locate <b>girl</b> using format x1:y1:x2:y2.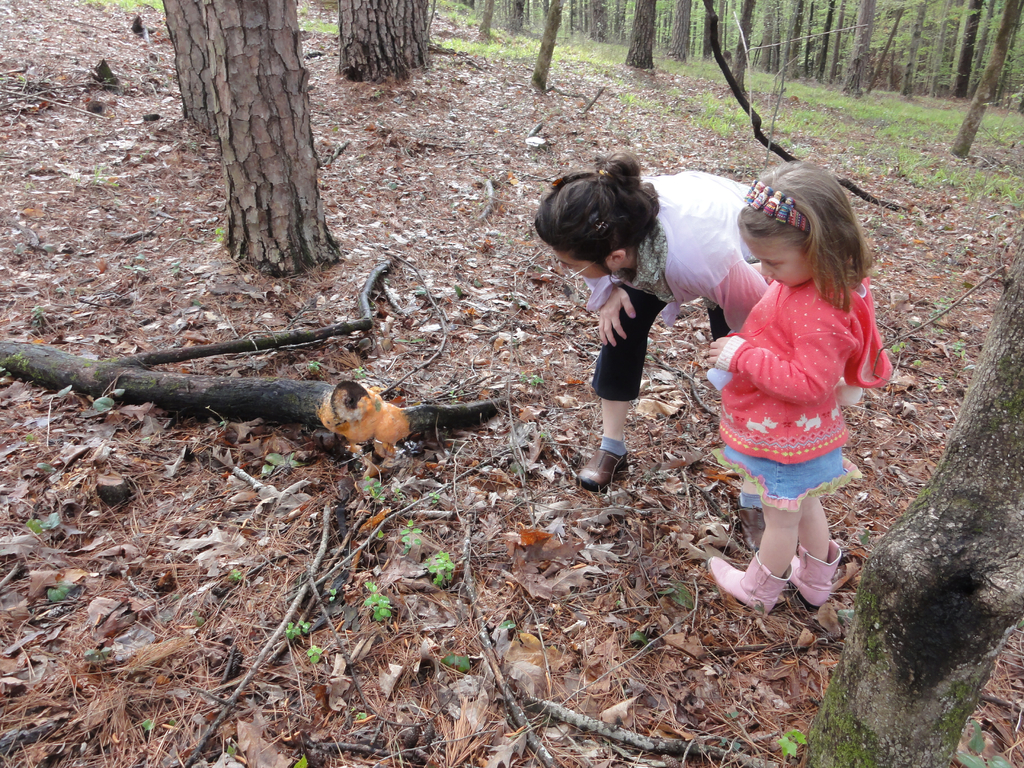
678:147:897:630.
